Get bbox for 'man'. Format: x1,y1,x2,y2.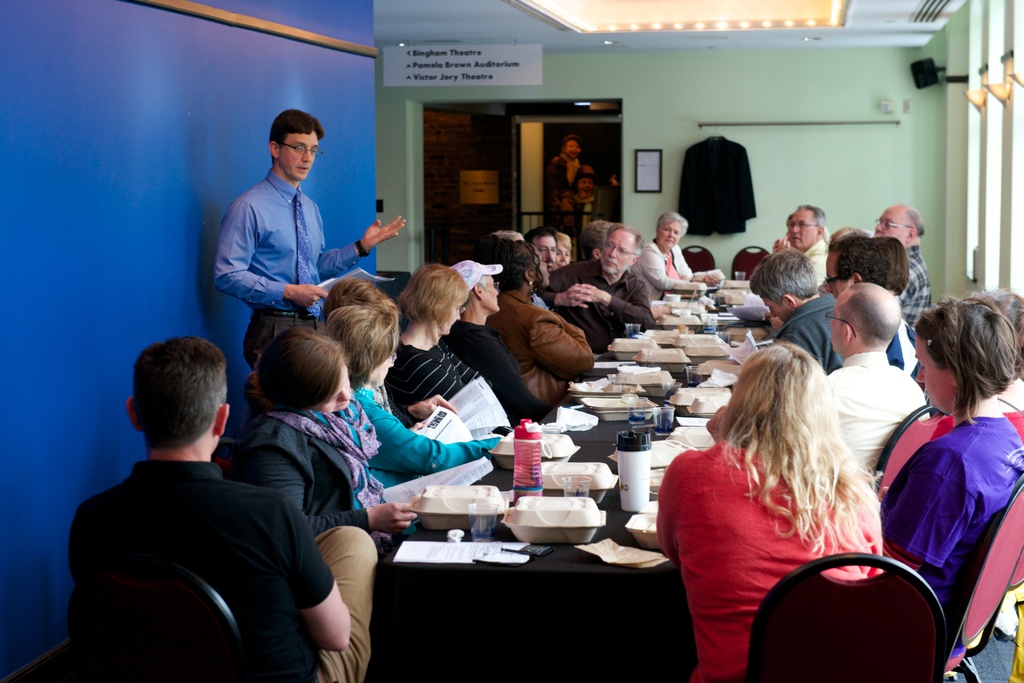
544,134,615,230.
